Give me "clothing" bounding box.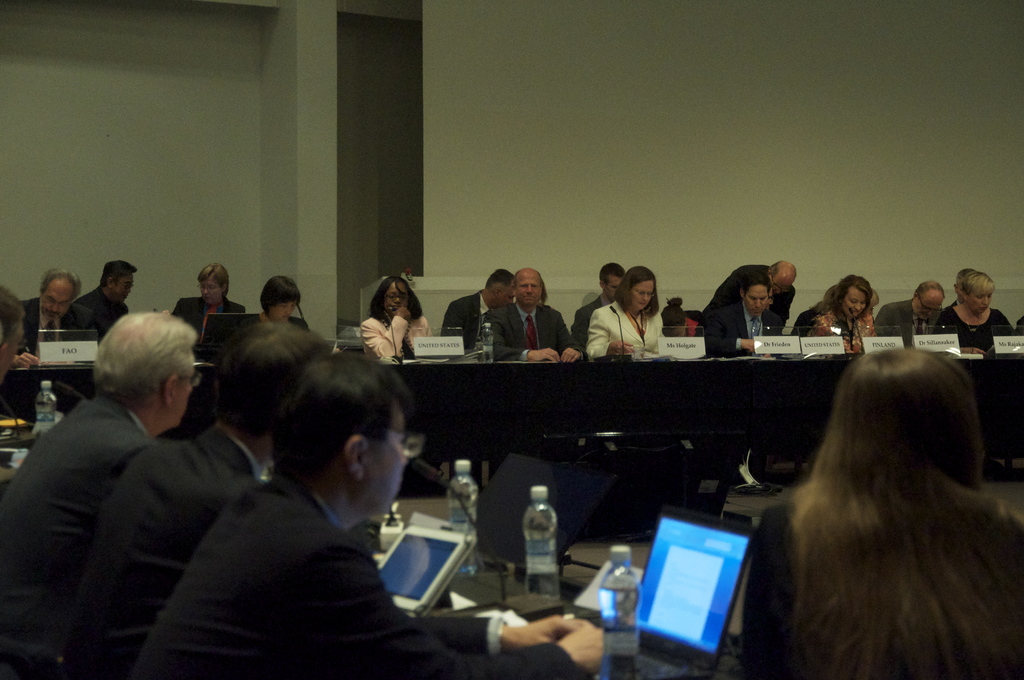
bbox(168, 295, 248, 339).
